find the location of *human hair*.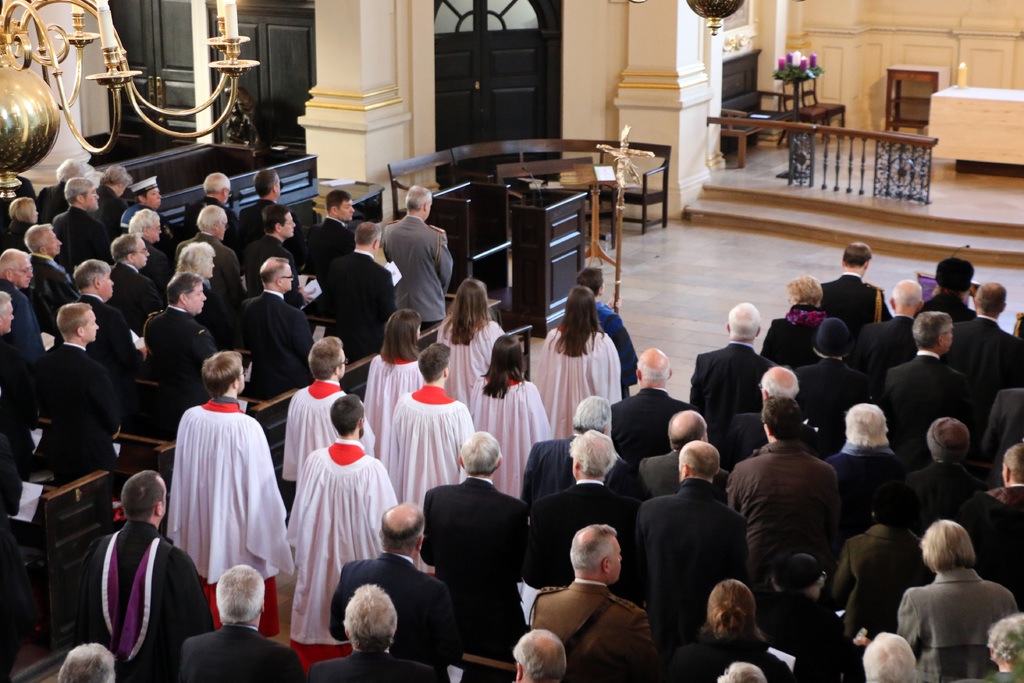
Location: 9,197,34,225.
